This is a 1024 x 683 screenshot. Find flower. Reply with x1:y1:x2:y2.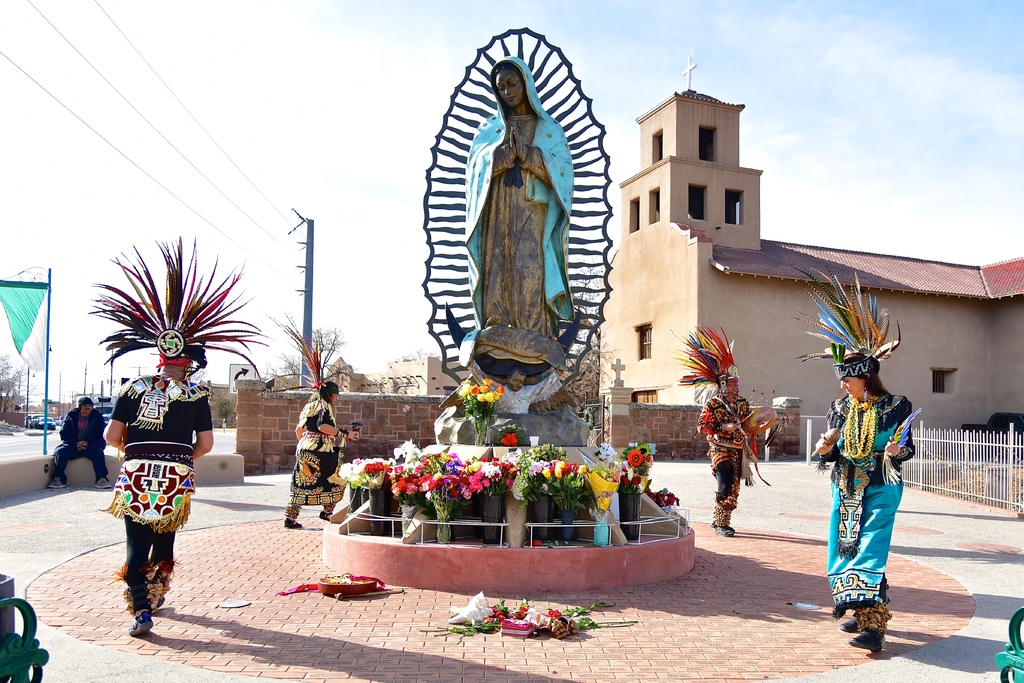
502:432:517:448.
